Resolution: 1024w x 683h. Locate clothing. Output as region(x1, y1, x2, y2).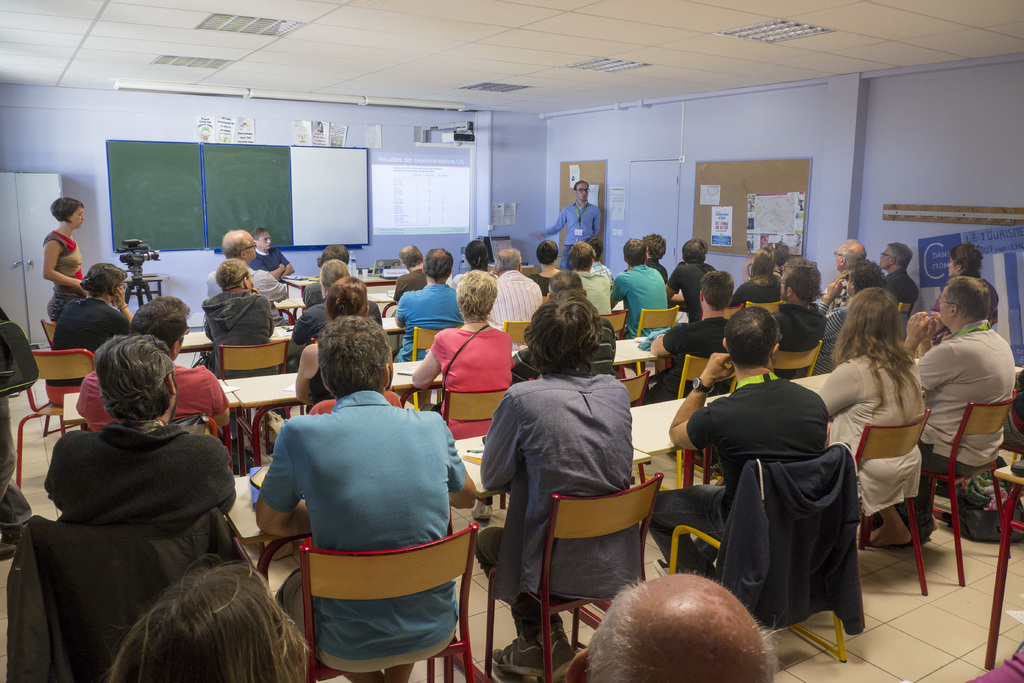
region(645, 372, 829, 575).
